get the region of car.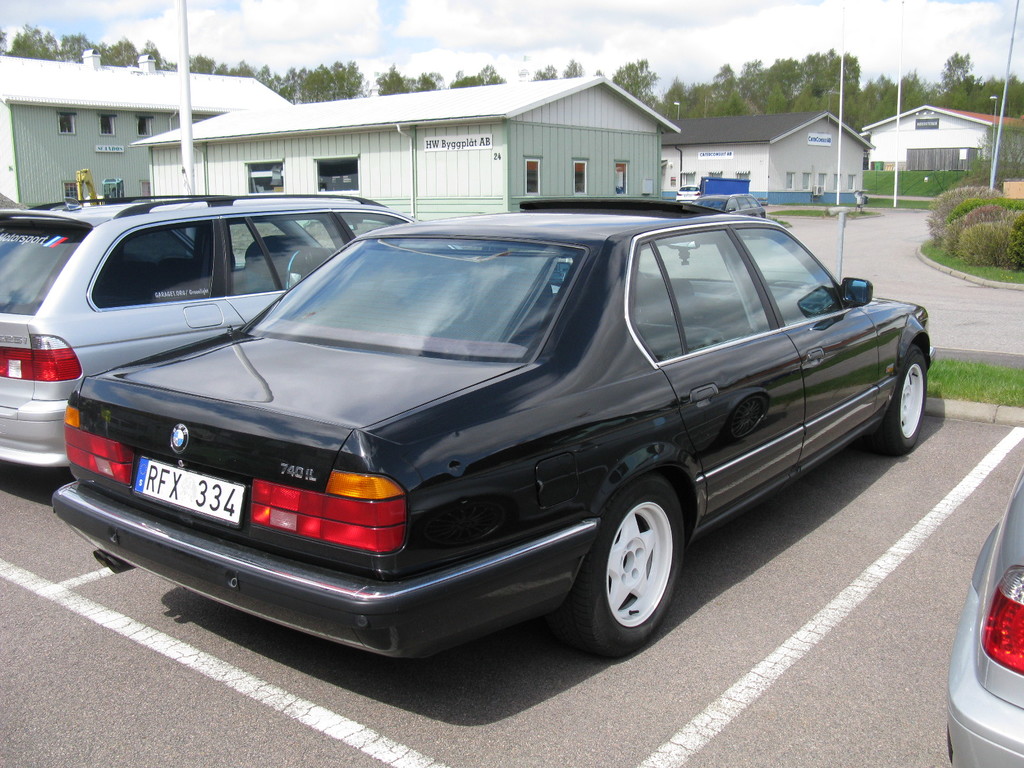
0,195,413,482.
